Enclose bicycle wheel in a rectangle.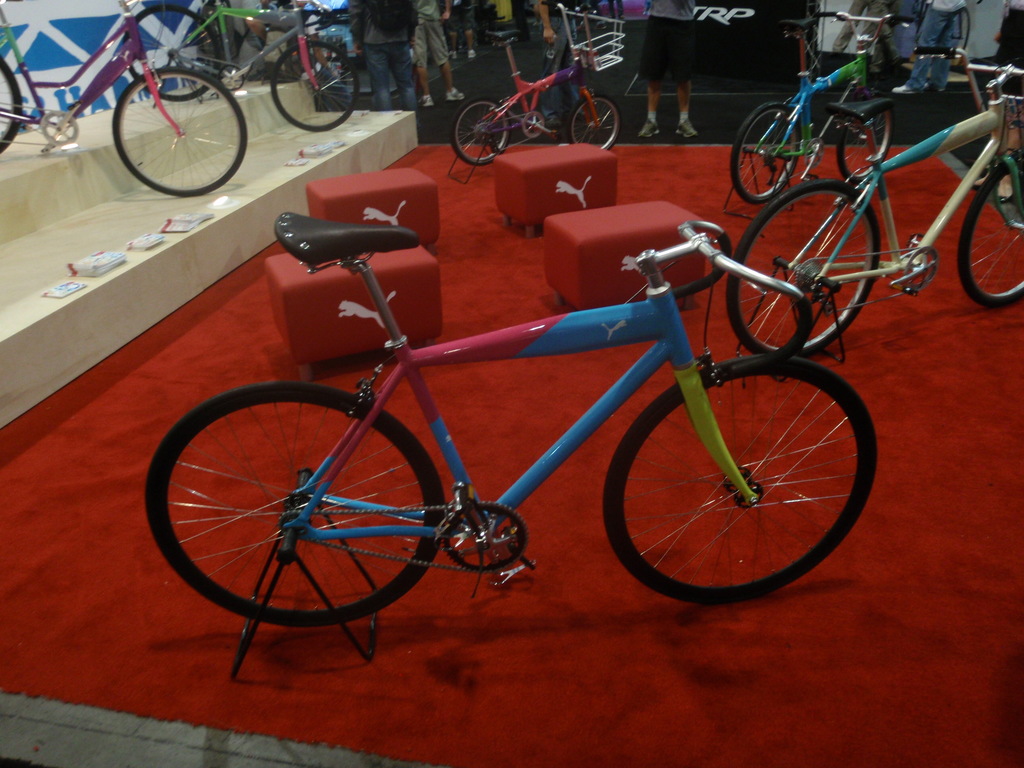
{"left": 0, "top": 58, "right": 22, "bottom": 161}.
